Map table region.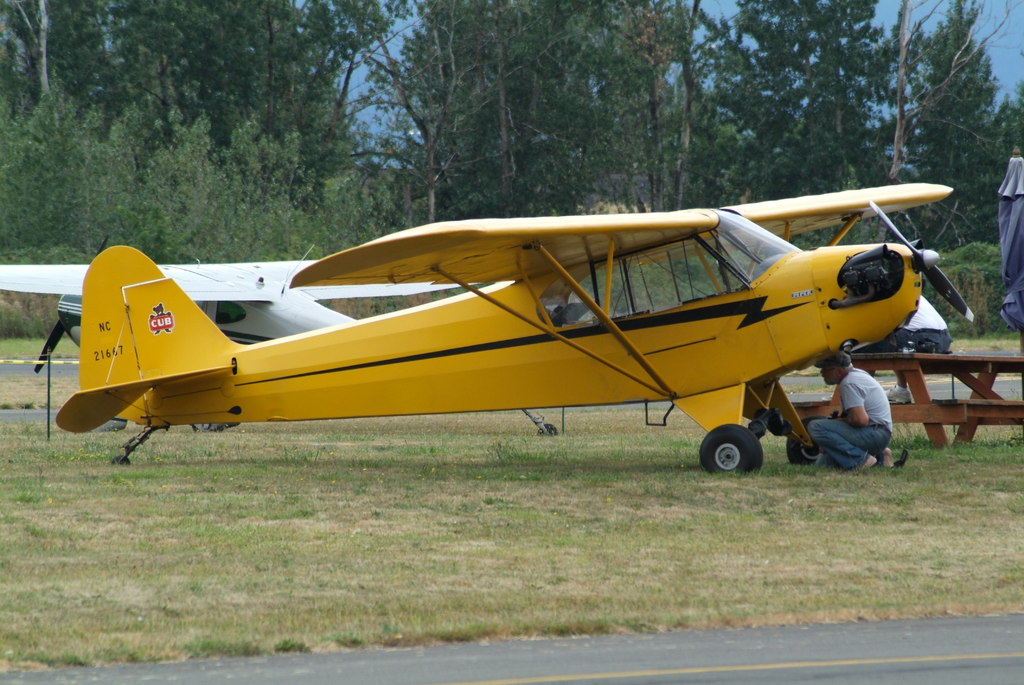
Mapped to detection(842, 353, 1023, 442).
